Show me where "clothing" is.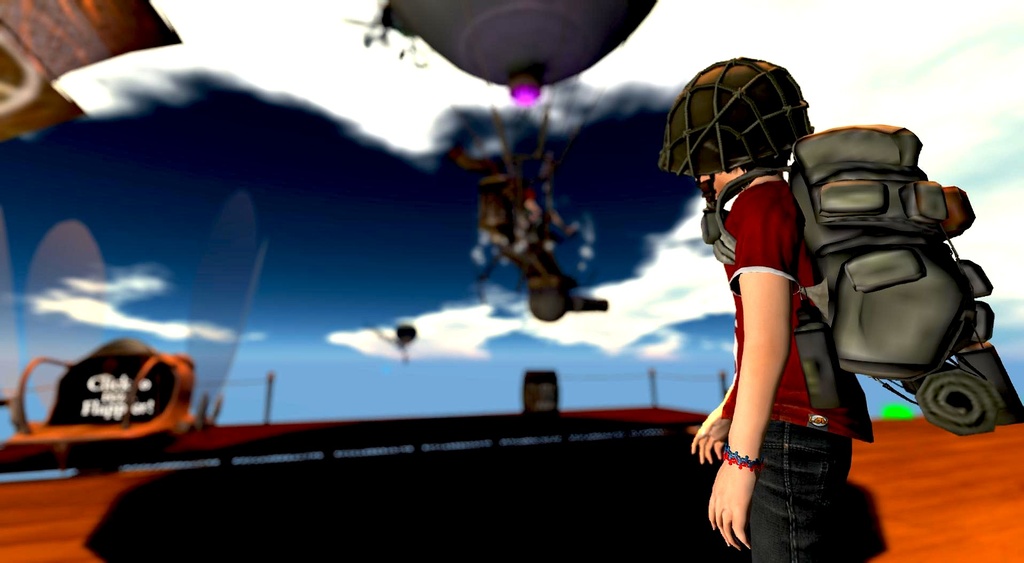
"clothing" is at <region>724, 174, 875, 562</region>.
